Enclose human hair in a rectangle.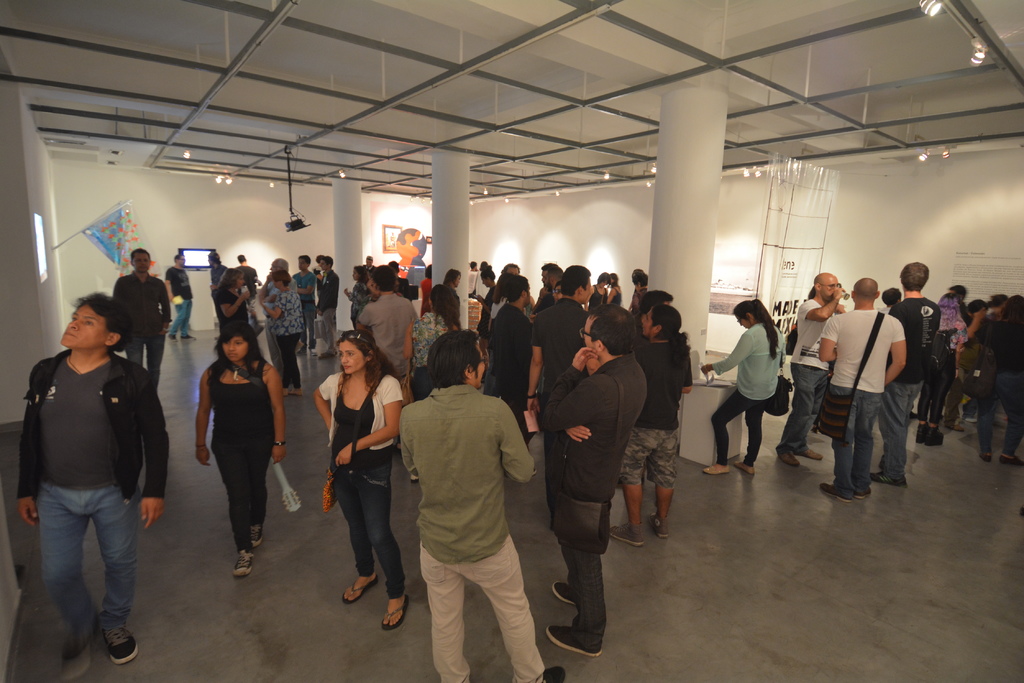
select_region(216, 268, 246, 295).
